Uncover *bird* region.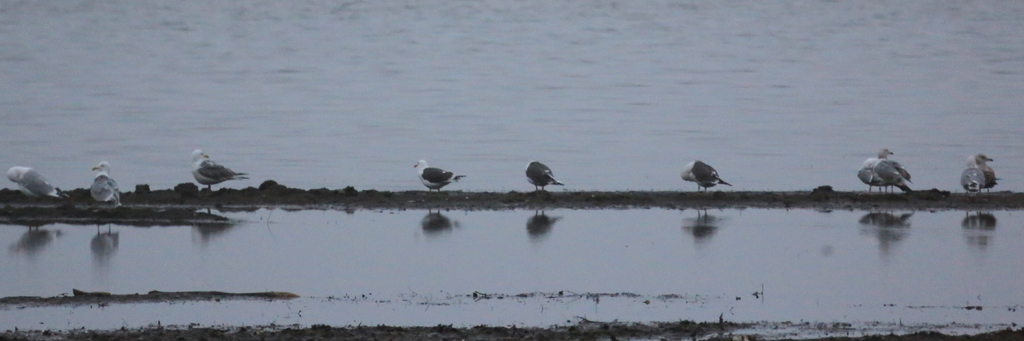
Uncovered: <bbox>680, 158, 736, 194</bbox>.
